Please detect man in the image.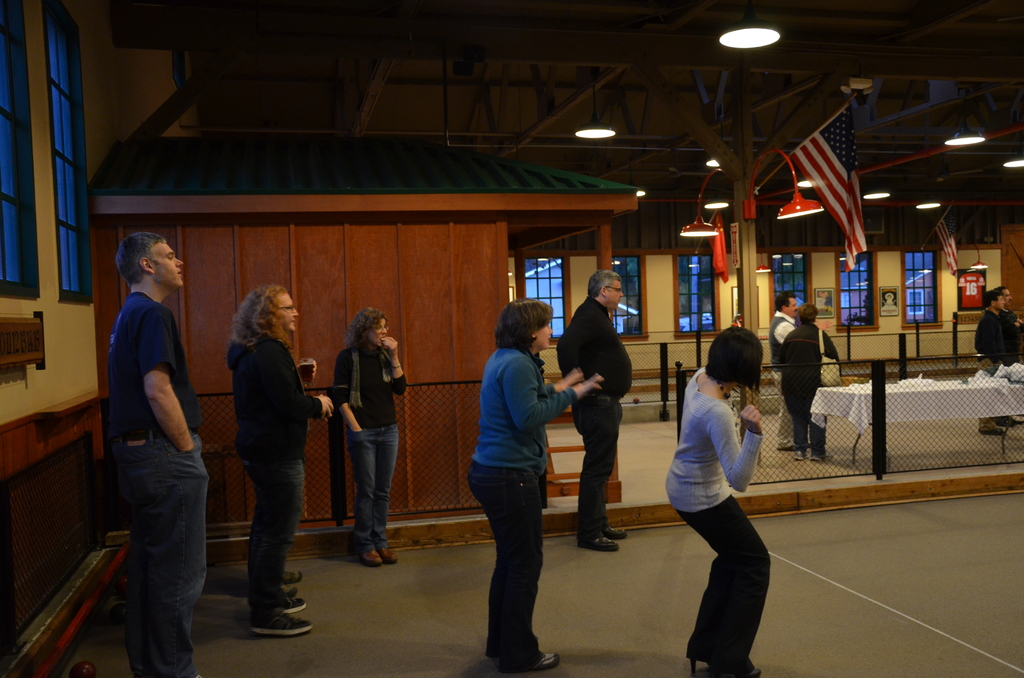
975, 287, 1009, 432.
